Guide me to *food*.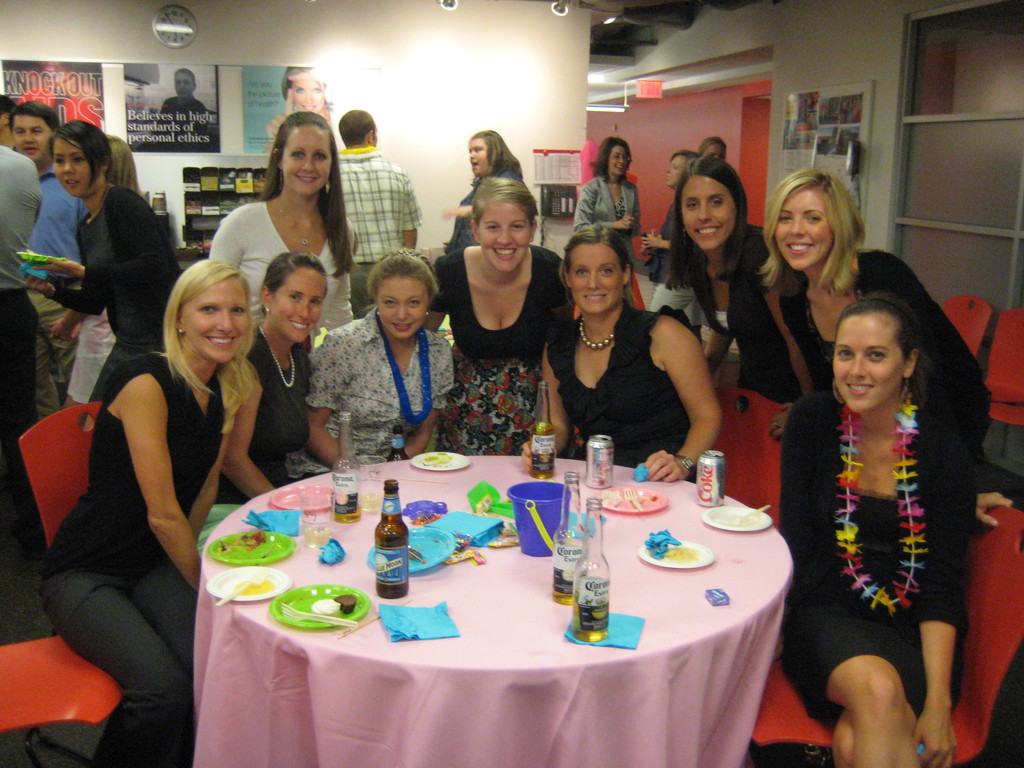
Guidance: BBox(309, 591, 358, 622).
